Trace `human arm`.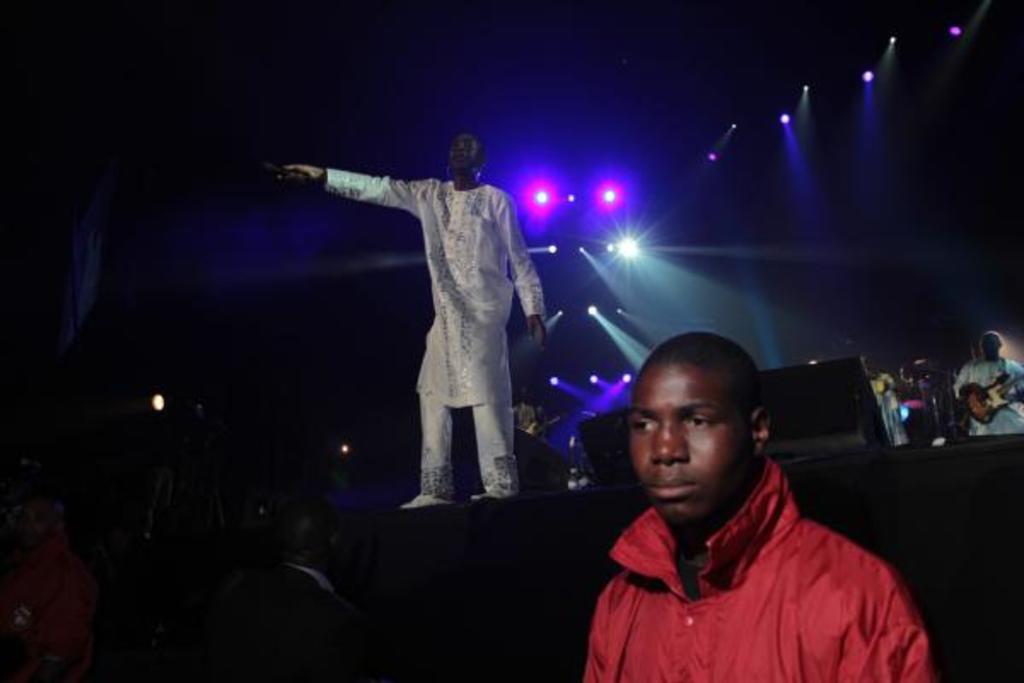
Traced to 580:581:608:681.
